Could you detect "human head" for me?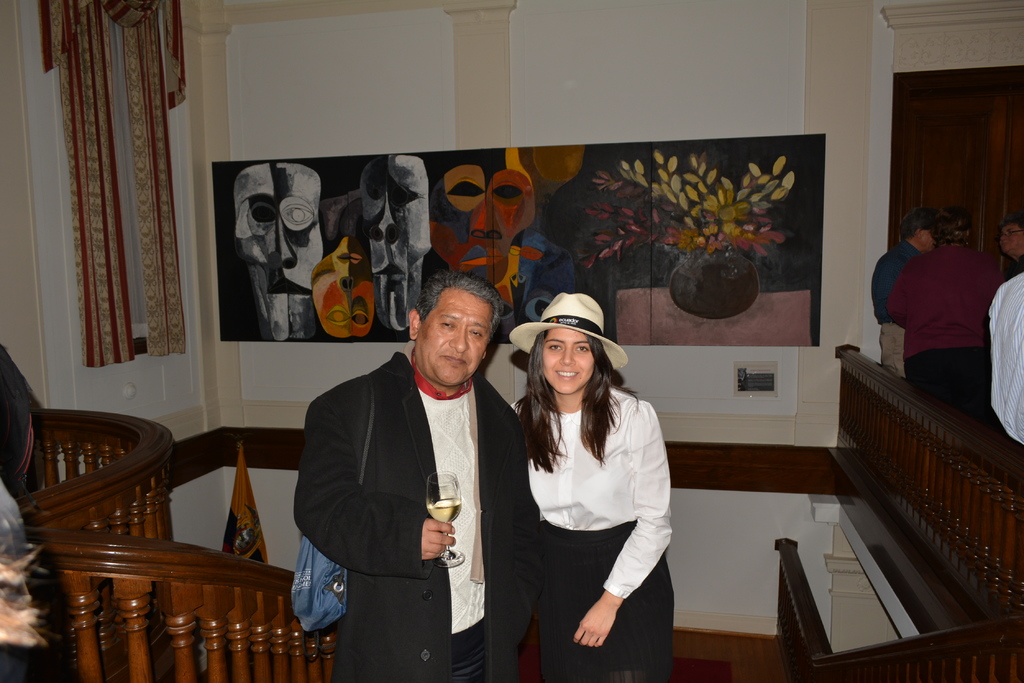
Detection result: (534,298,602,394).
